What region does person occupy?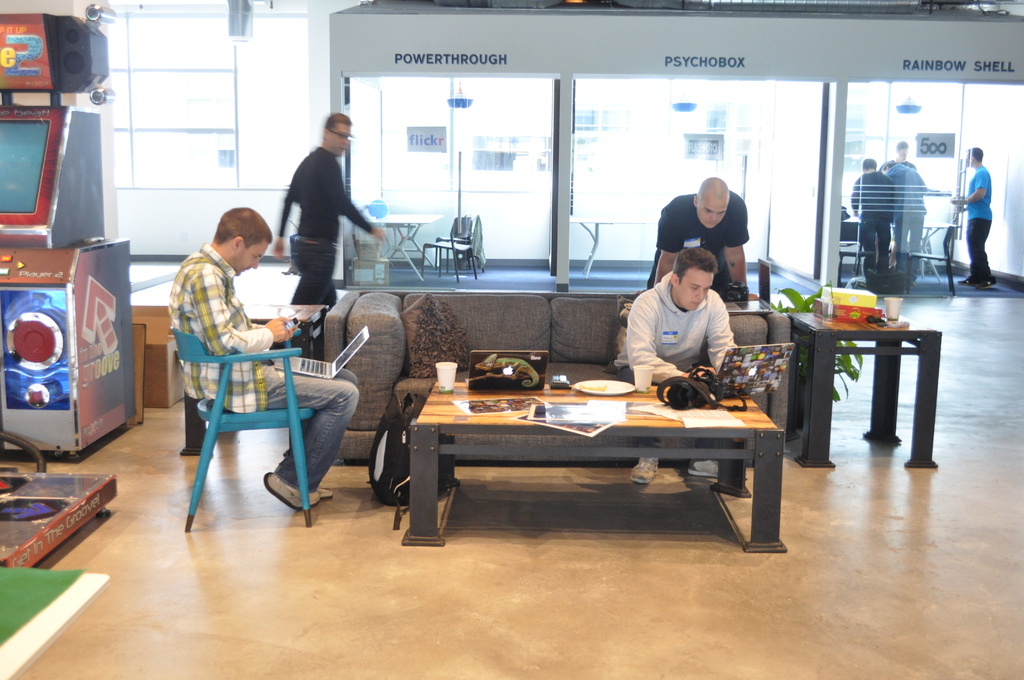
l=876, t=140, r=917, b=268.
